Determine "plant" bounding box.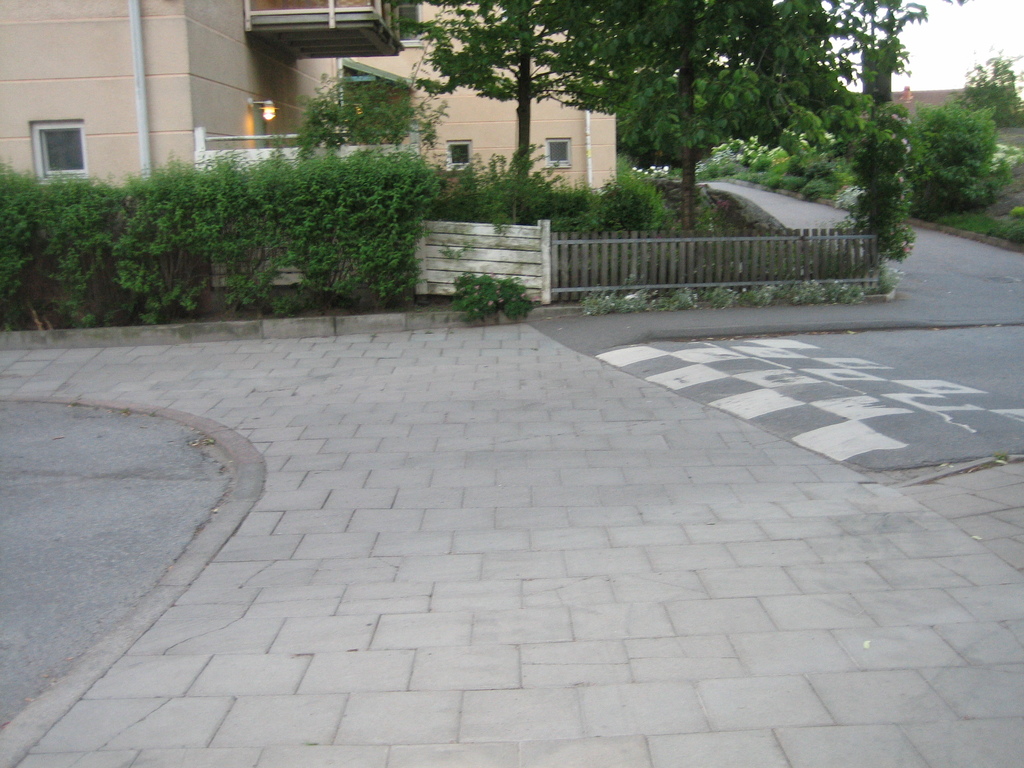
Determined: 578 287 612 319.
